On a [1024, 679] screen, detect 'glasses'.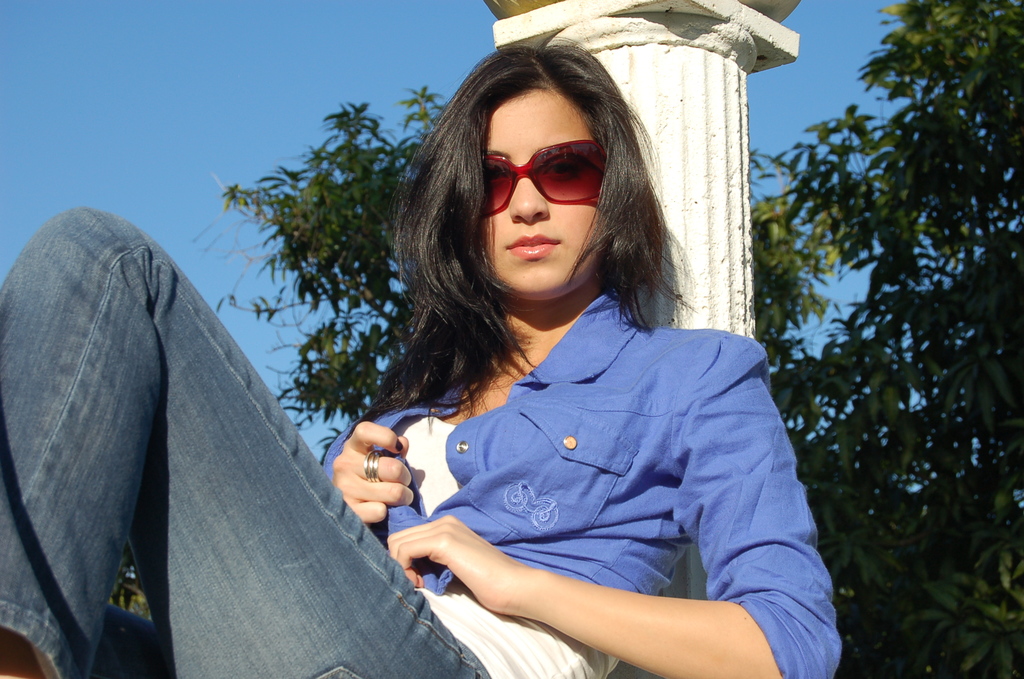
bbox=[472, 138, 612, 220].
